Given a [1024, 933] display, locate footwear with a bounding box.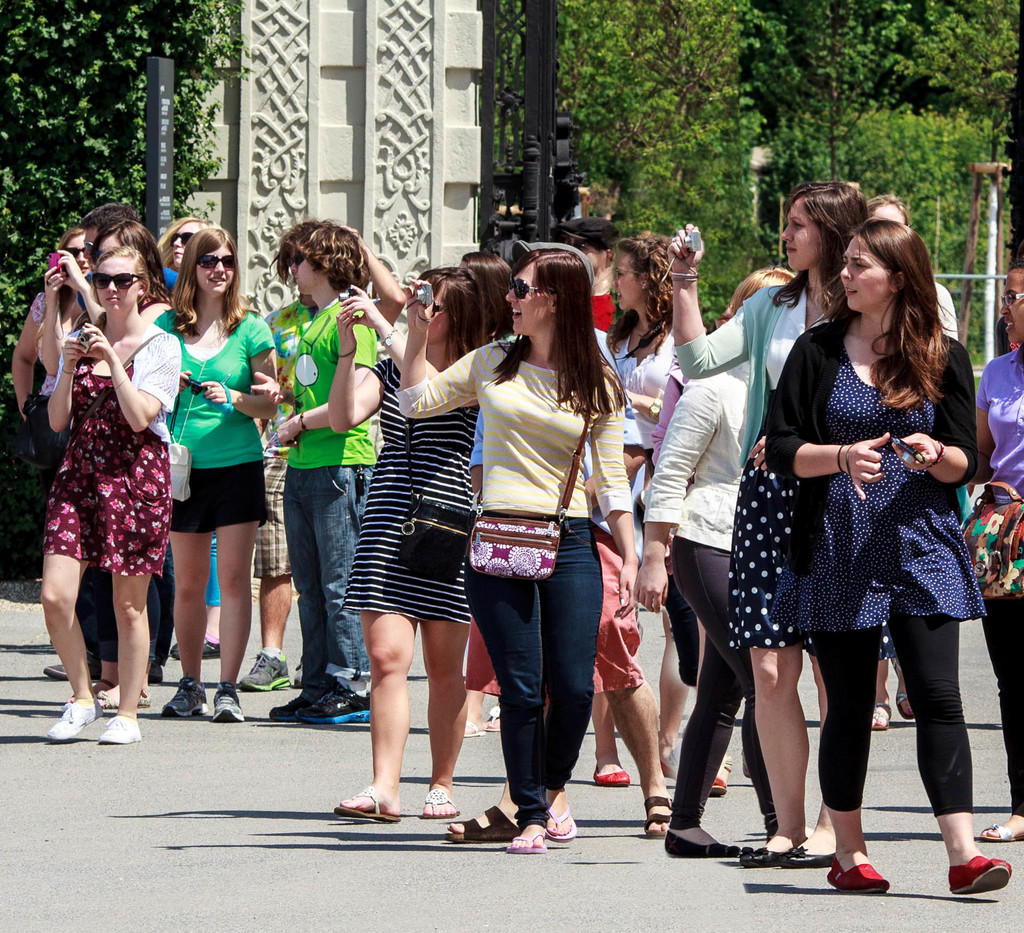
Located: l=461, t=718, r=485, b=739.
